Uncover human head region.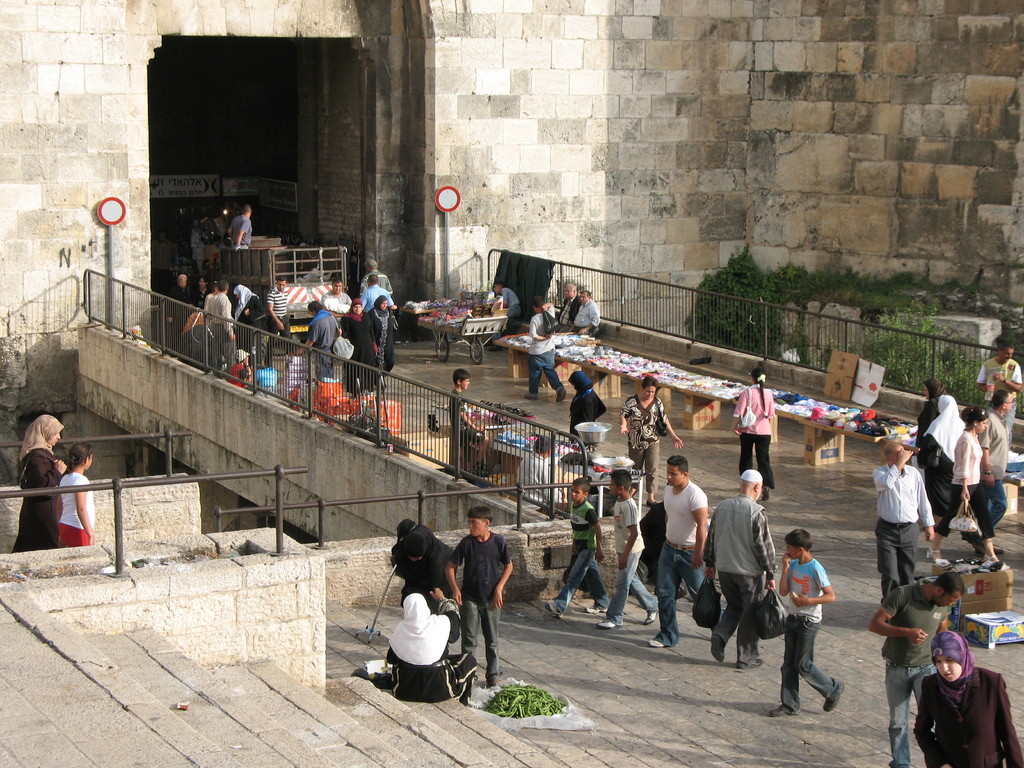
Uncovered: [569, 371, 591, 393].
